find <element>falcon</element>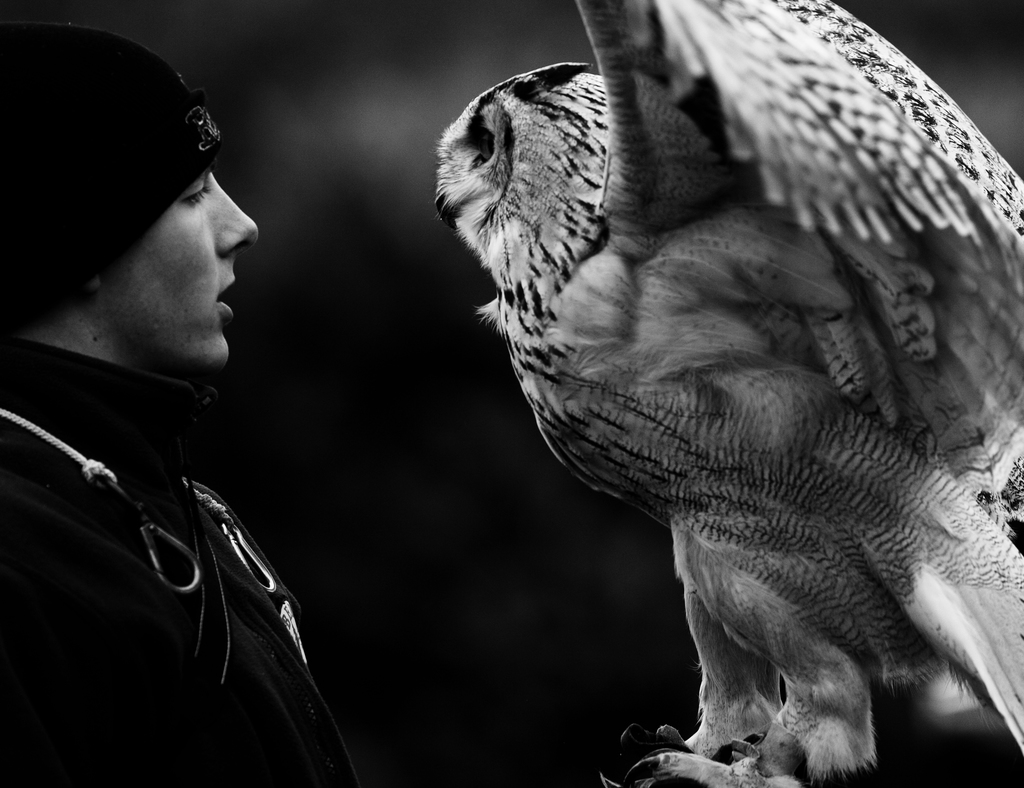
Rect(437, 0, 1023, 787)
